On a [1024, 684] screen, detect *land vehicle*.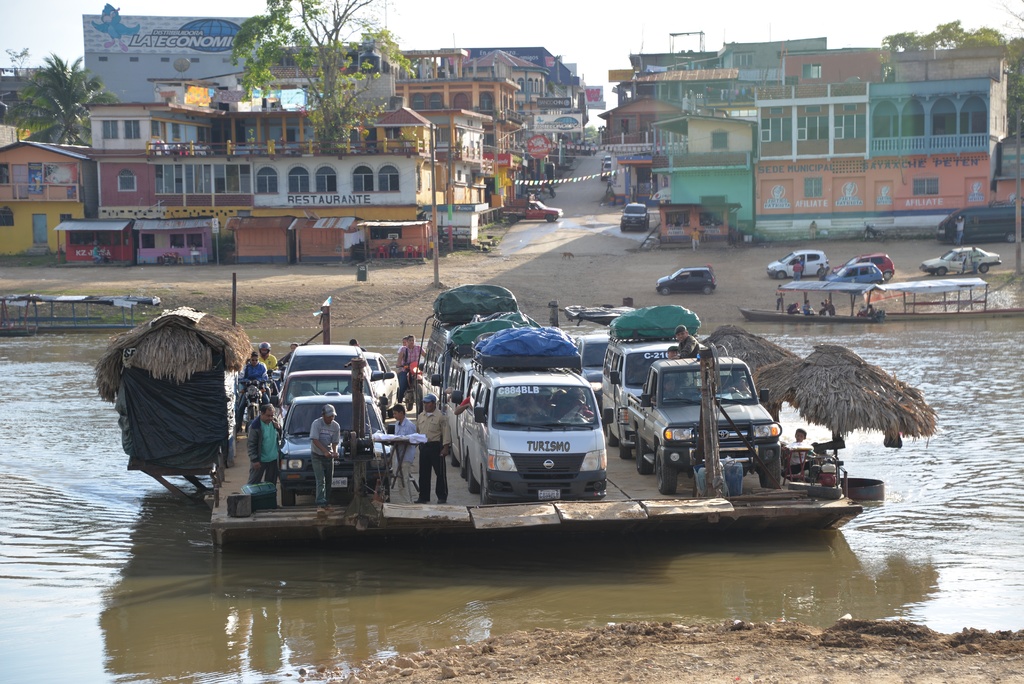
x1=933, y1=207, x2=1023, y2=244.
